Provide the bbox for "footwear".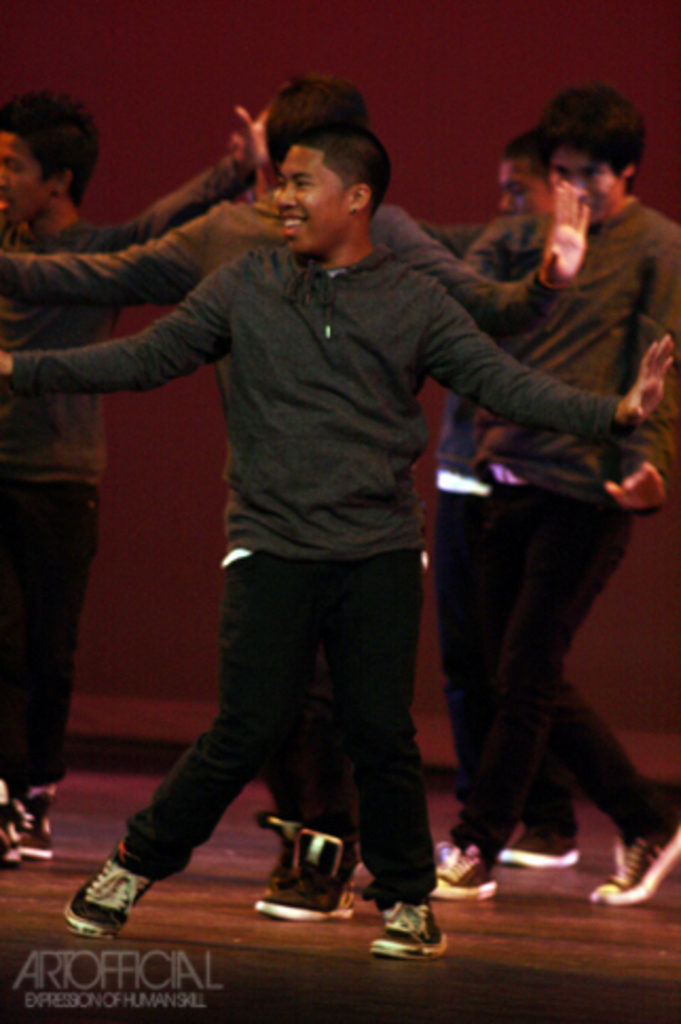
[493,831,577,874].
